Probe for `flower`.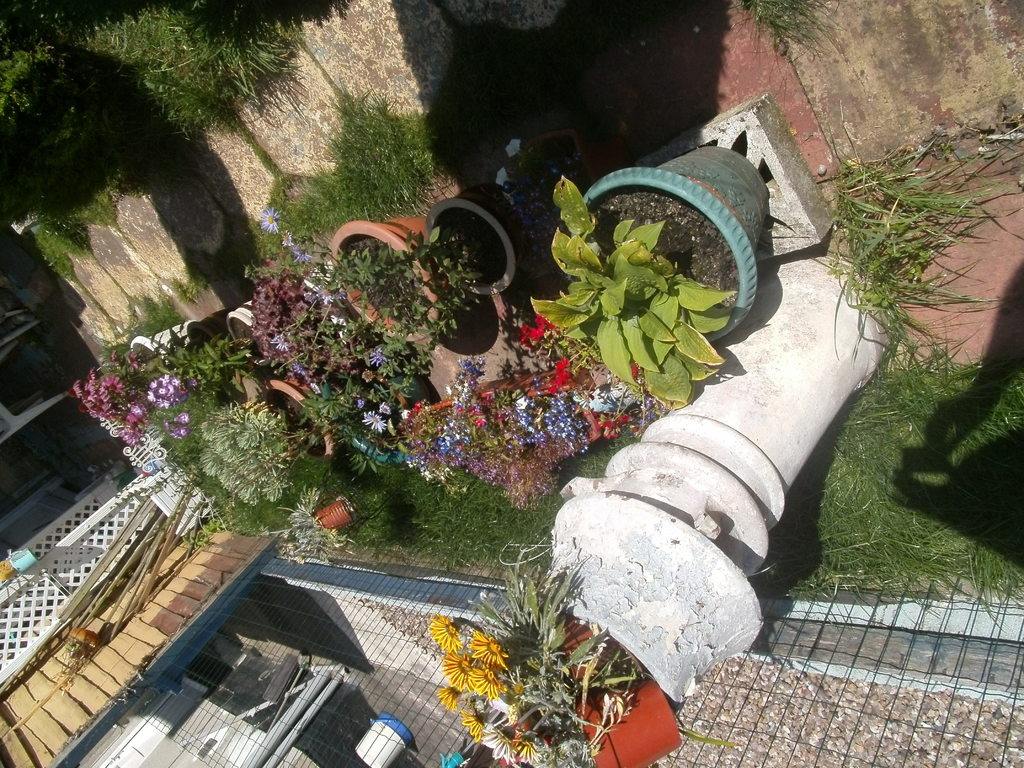
Probe result: [469,671,504,702].
